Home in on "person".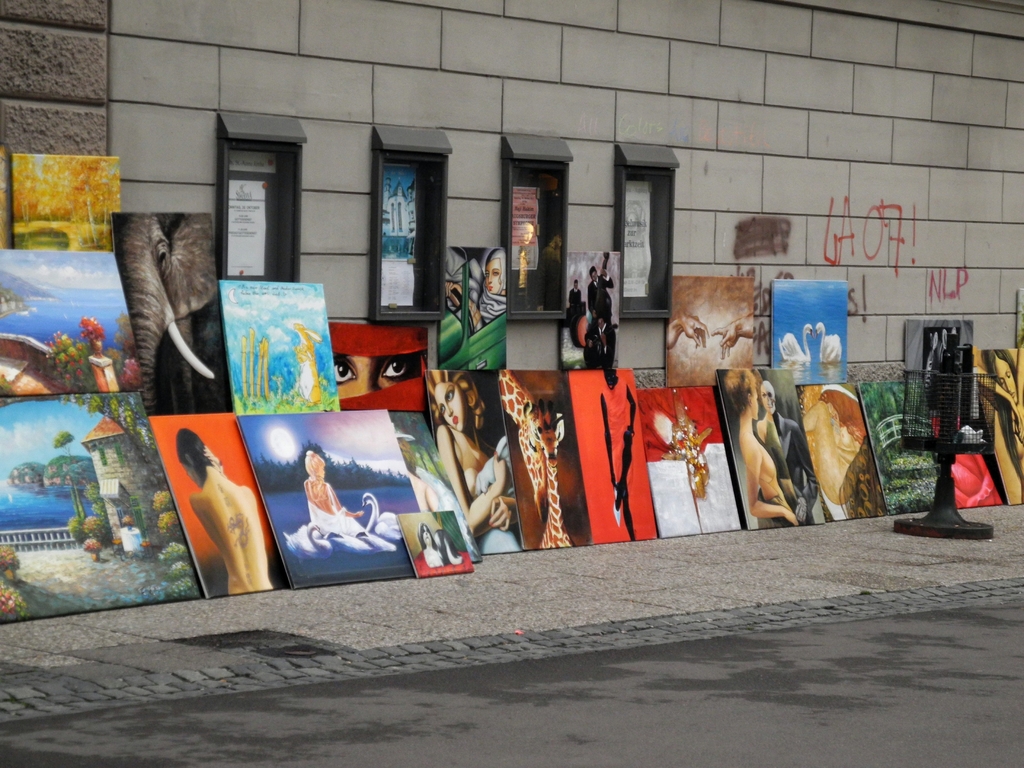
Homed in at Rect(475, 249, 505, 323).
